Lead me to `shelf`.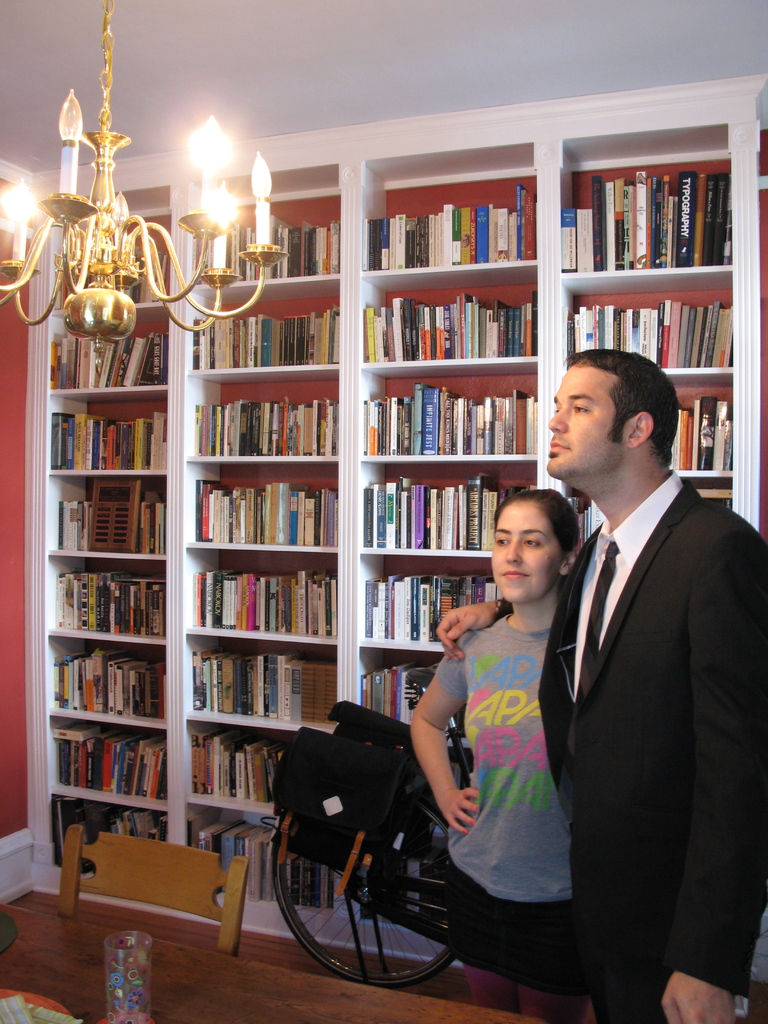
Lead to 44/305/156/391.
